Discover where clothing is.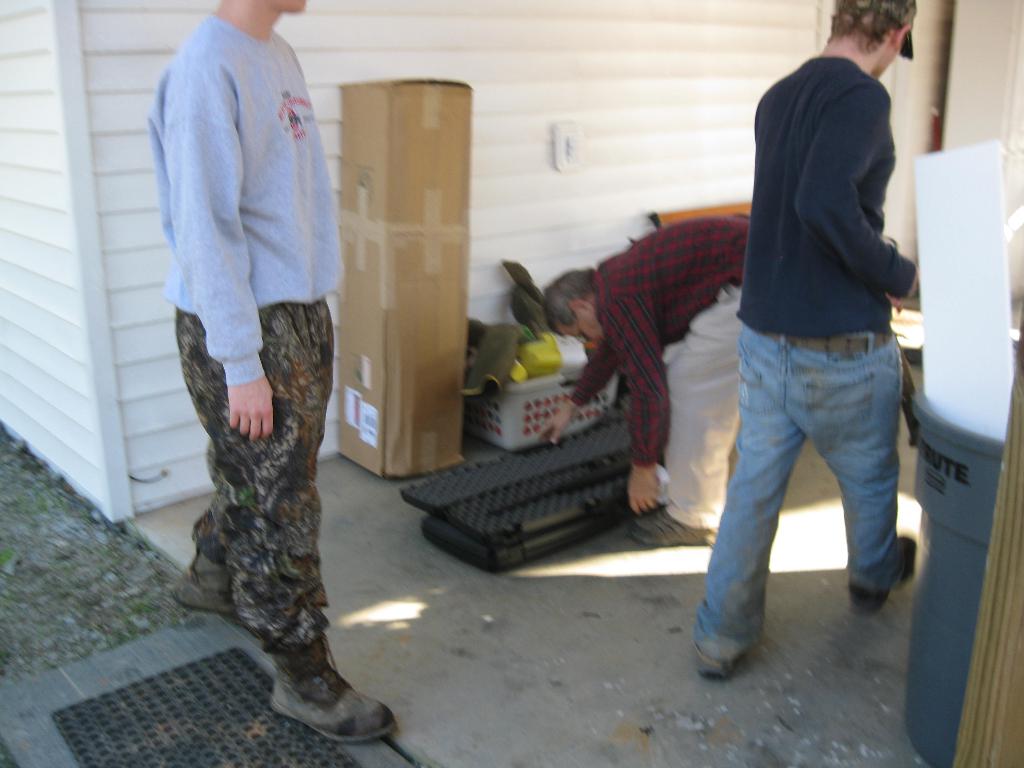
Discovered at rect(573, 219, 753, 529).
